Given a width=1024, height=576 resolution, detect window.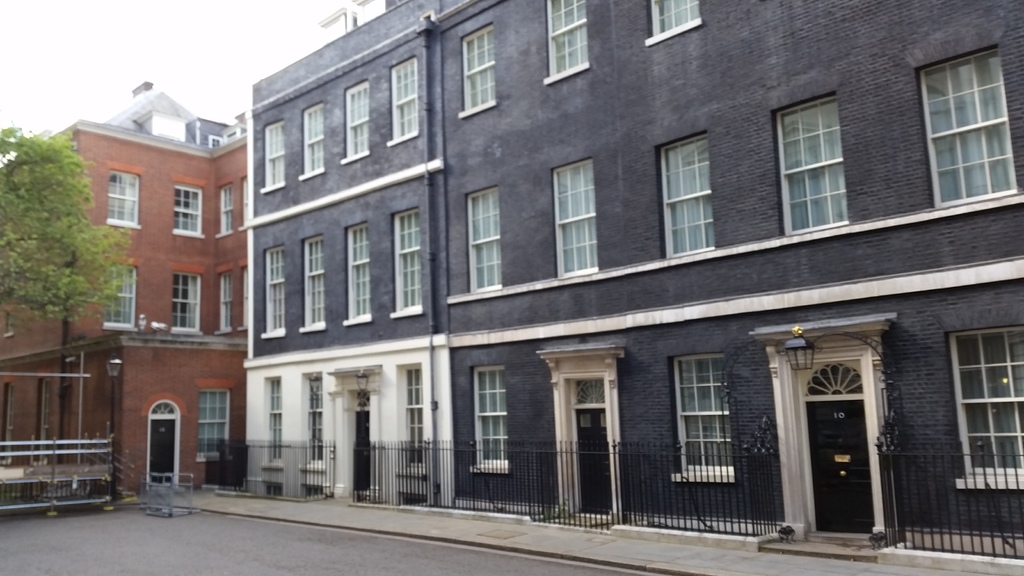
l=338, t=214, r=375, b=328.
